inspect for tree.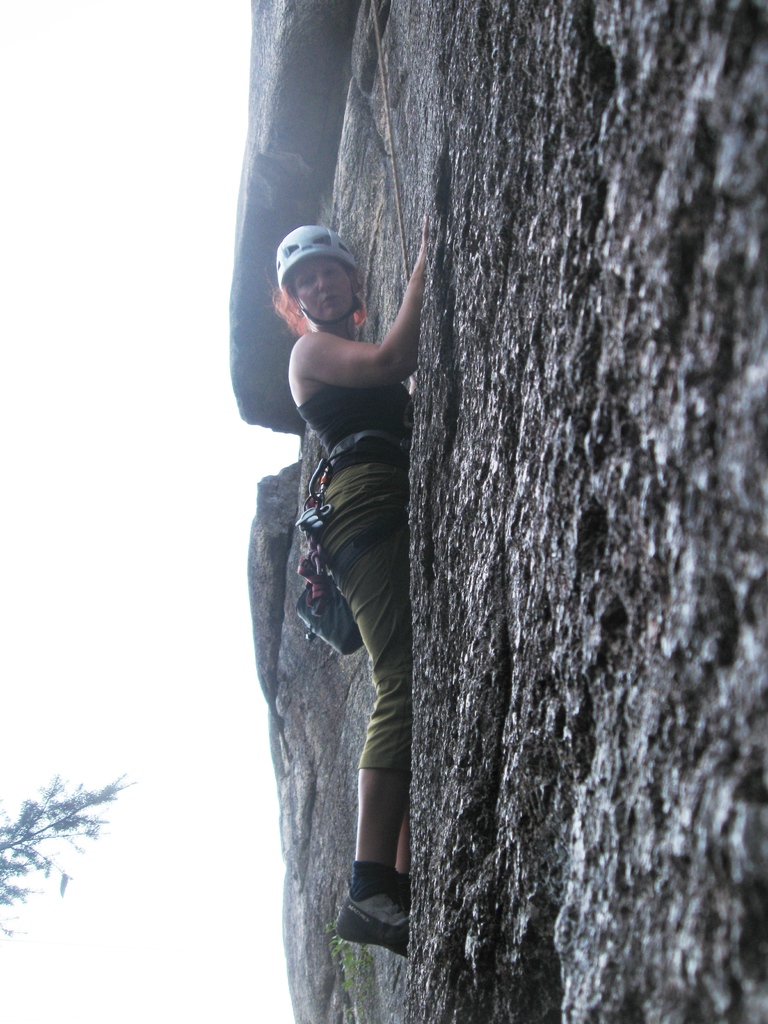
Inspection: select_region(11, 750, 151, 922).
